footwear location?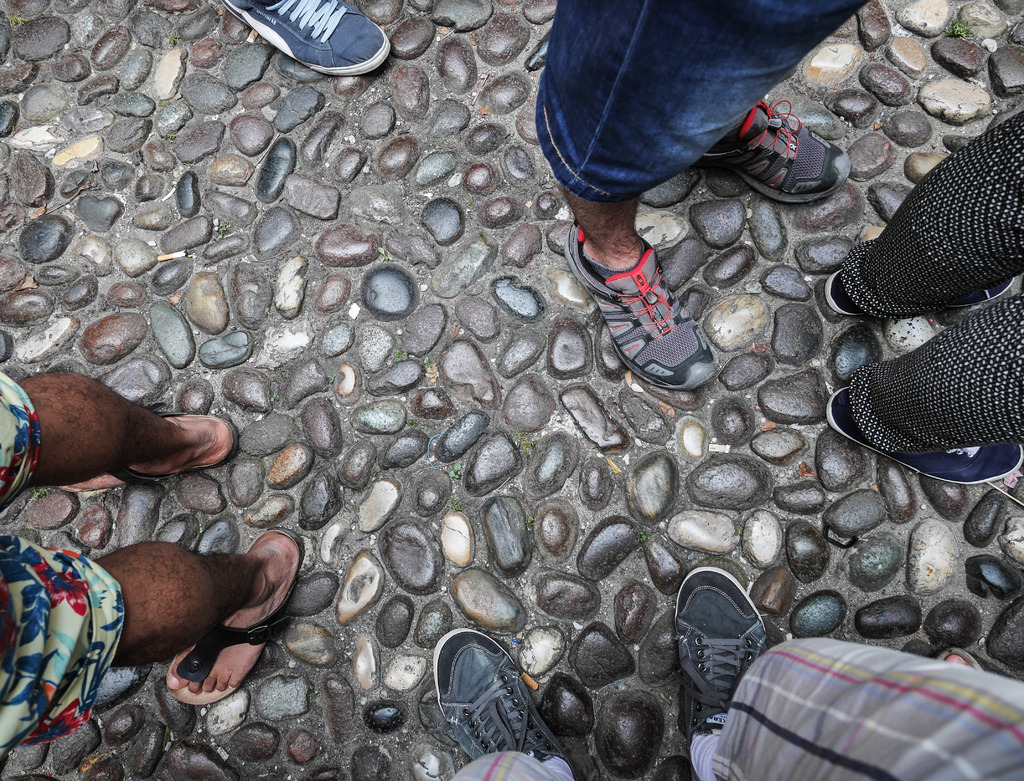
[x1=557, y1=219, x2=721, y2=395]
